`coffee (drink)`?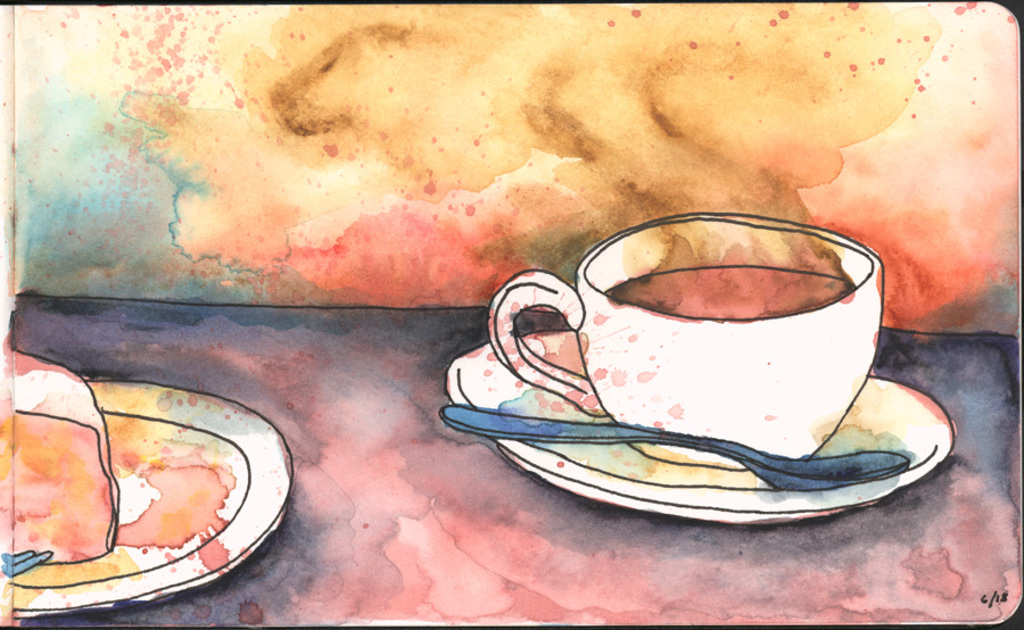
{"left": 601, "top": 259, "right": 852, "bottom": 314}
